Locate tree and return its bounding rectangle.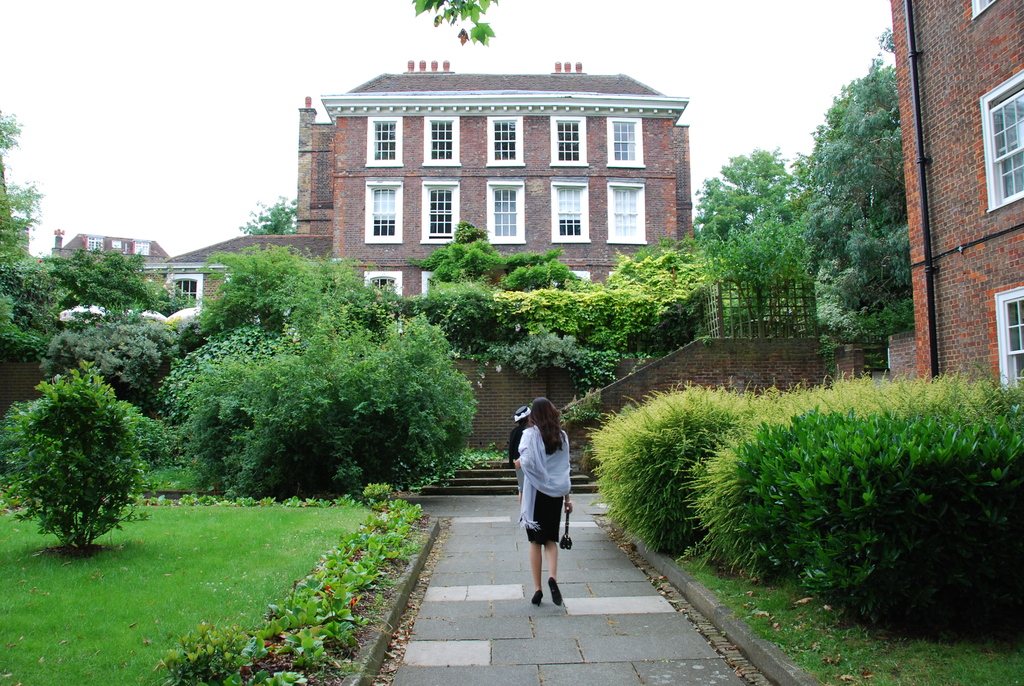
388, 274, 508, 340.
